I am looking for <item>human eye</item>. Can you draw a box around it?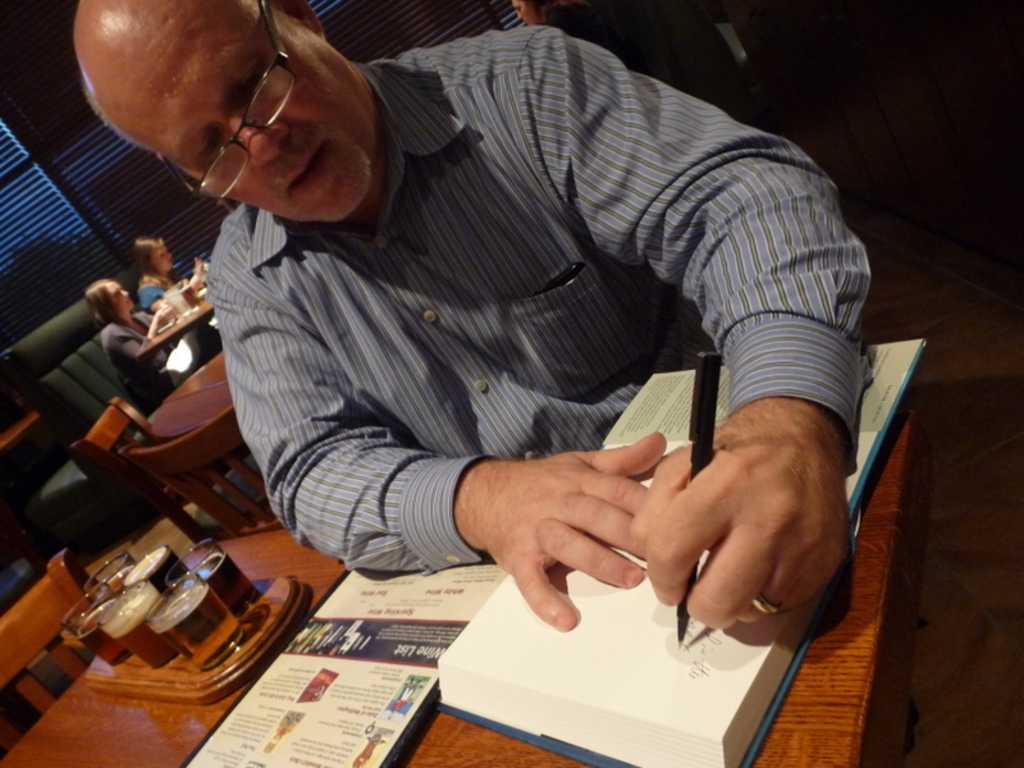
Sure, the bounding box is 189, 129, 225, 165.
